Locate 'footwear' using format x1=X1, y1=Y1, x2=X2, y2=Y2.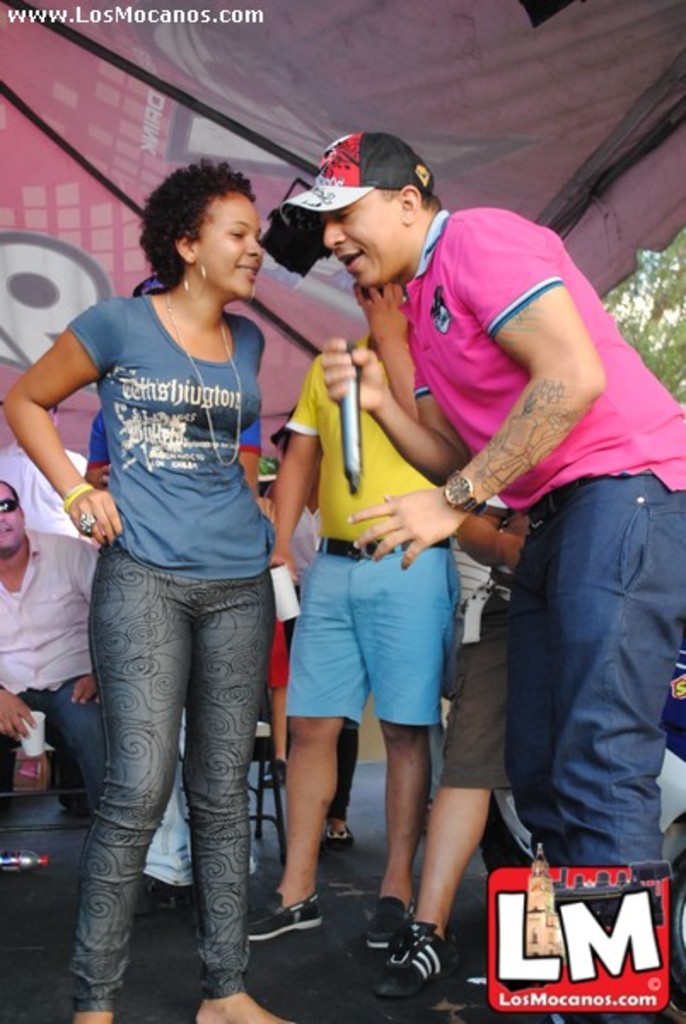
x1=382, y1=915, x2=456, y2=1000.
